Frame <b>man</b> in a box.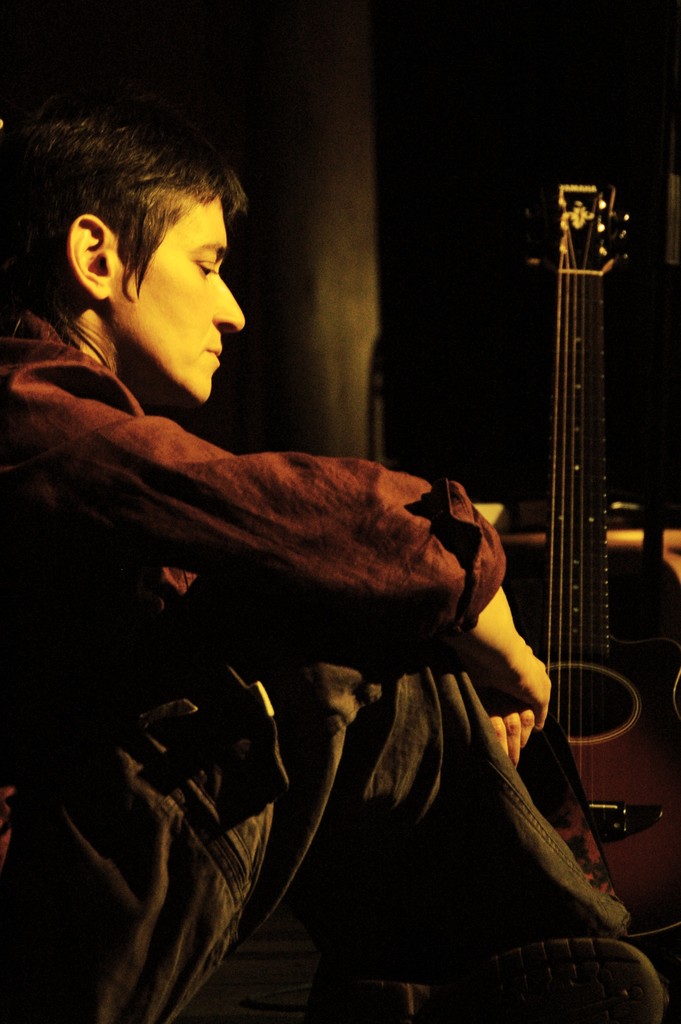
[24, 130, 519, 936].
